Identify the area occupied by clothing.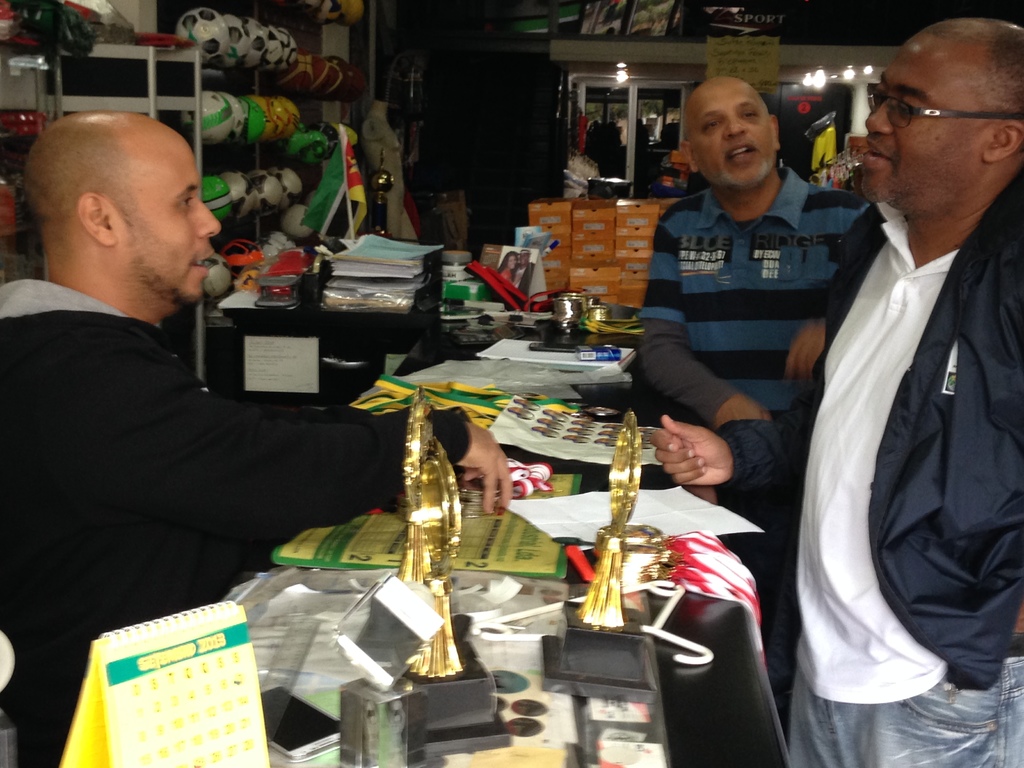
Area: box=[718, 170, 1023, 767].
